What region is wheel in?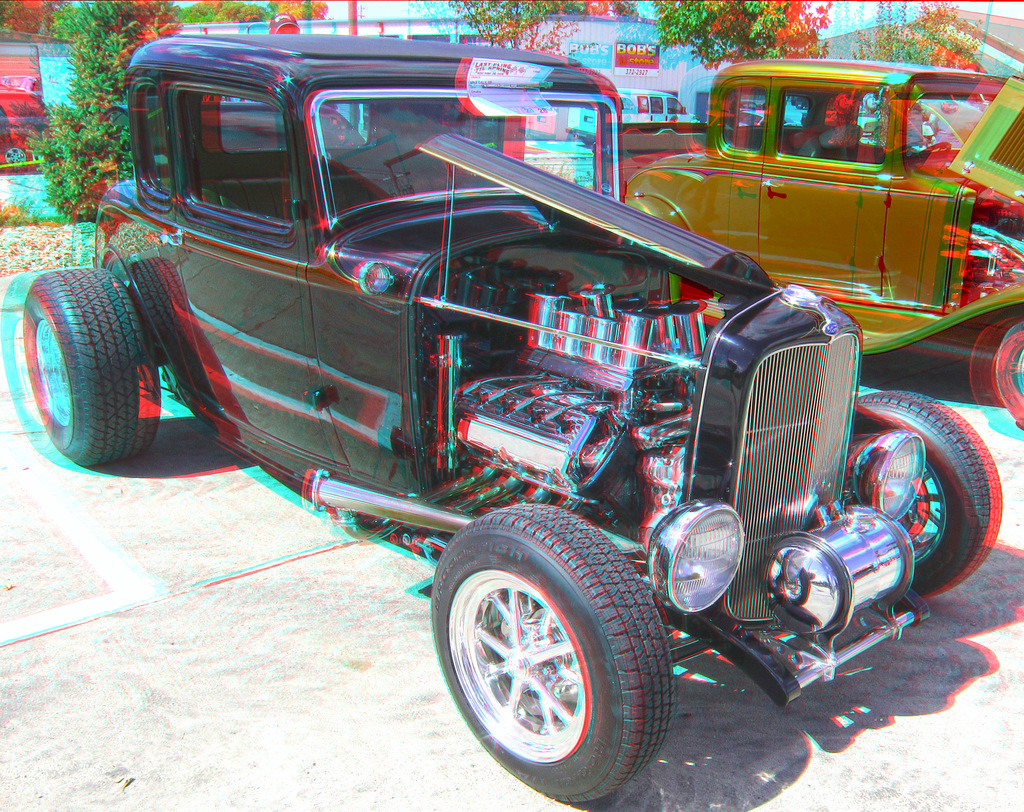
x1=24, y1=267, x2=151, y2=460.
